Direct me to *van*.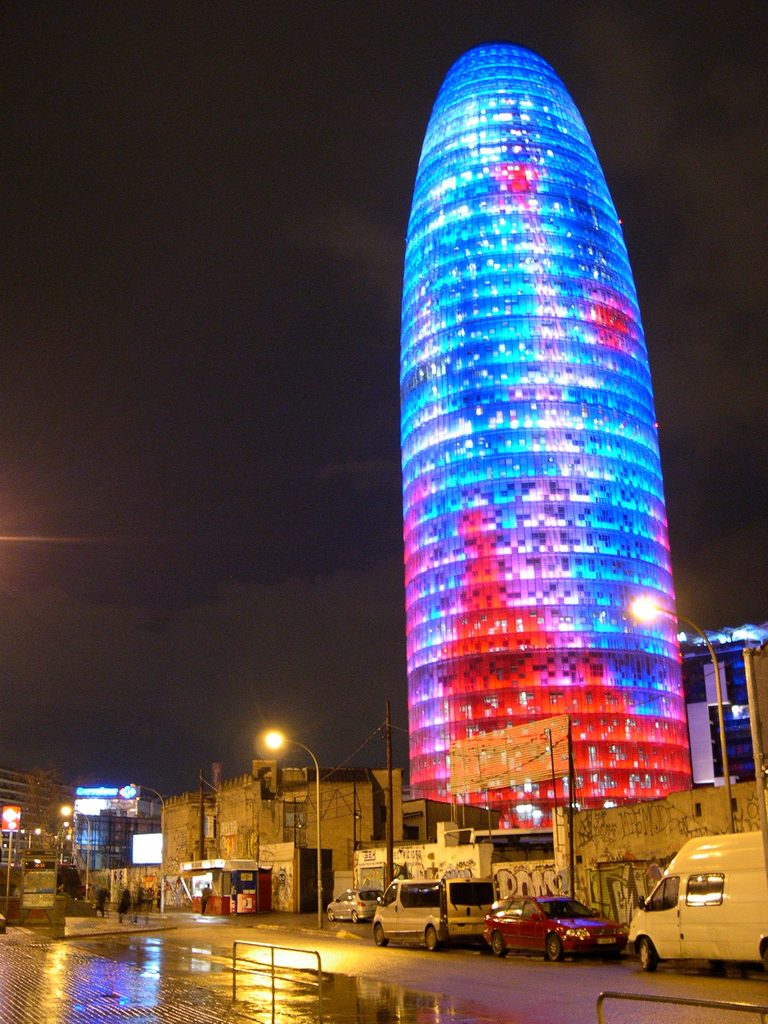
Direction: 628:832:767:973.
